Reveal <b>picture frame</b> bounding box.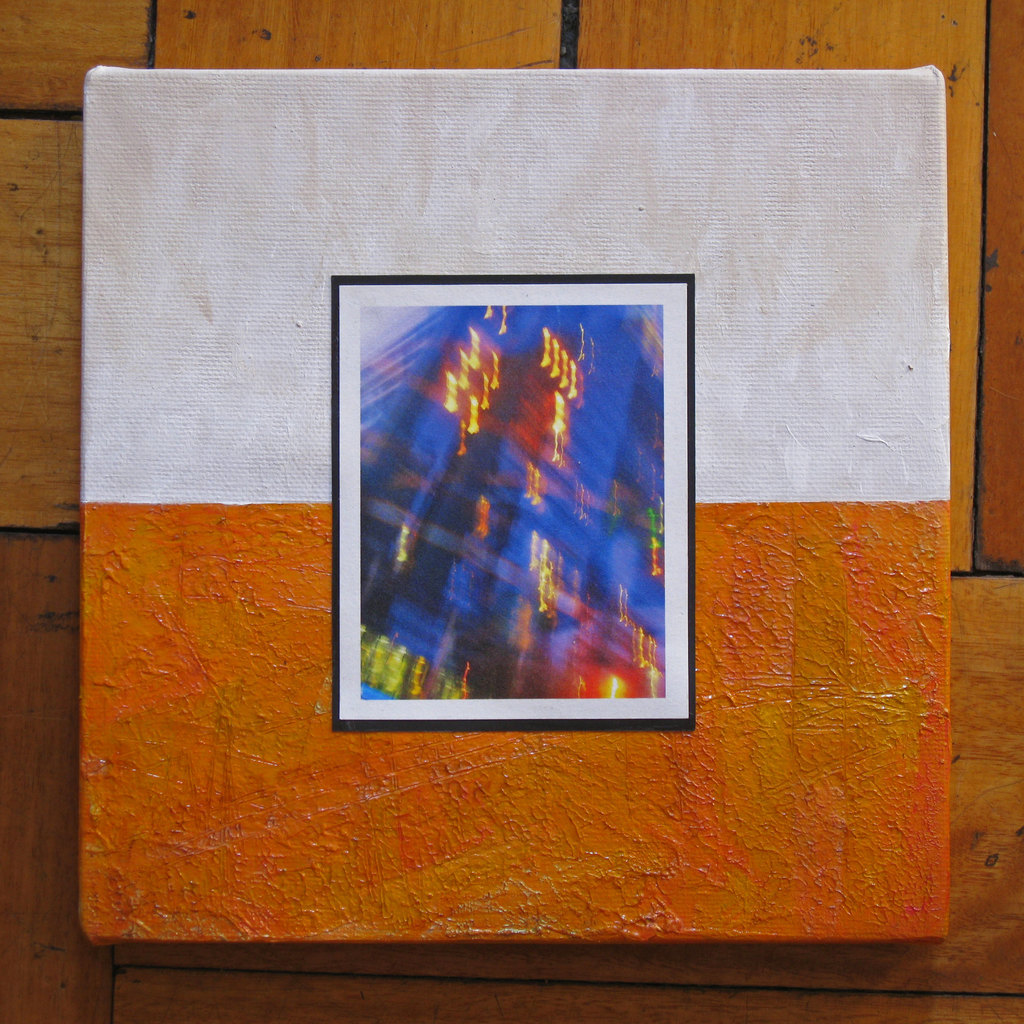
Revealed: BBox(342, 247, 698, 753).
